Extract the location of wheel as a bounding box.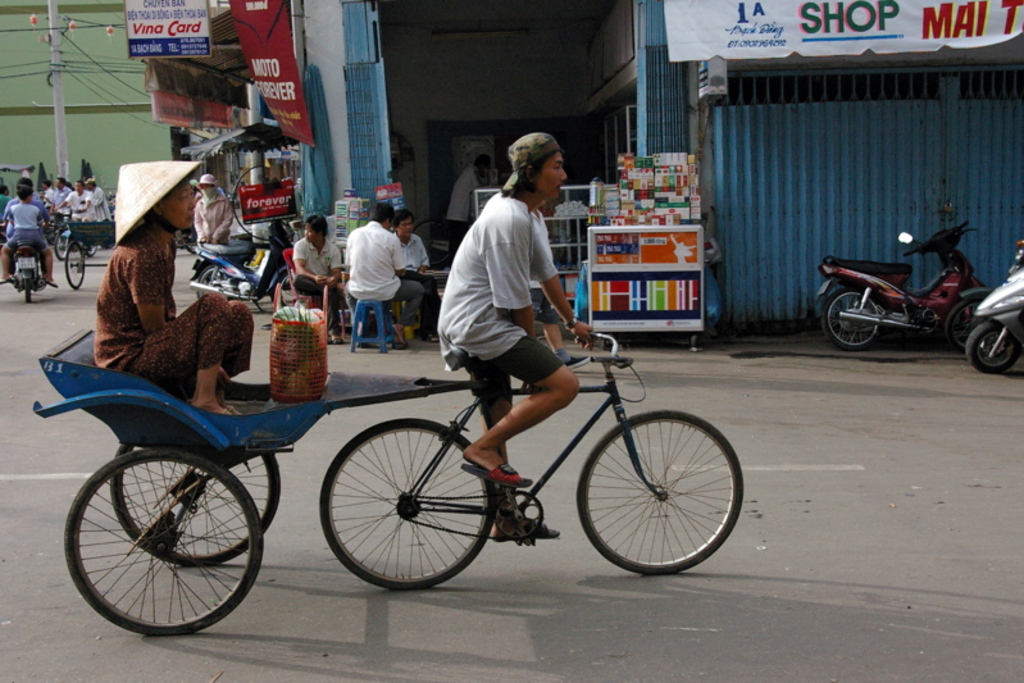
locate(195, 263, 250, 301).
